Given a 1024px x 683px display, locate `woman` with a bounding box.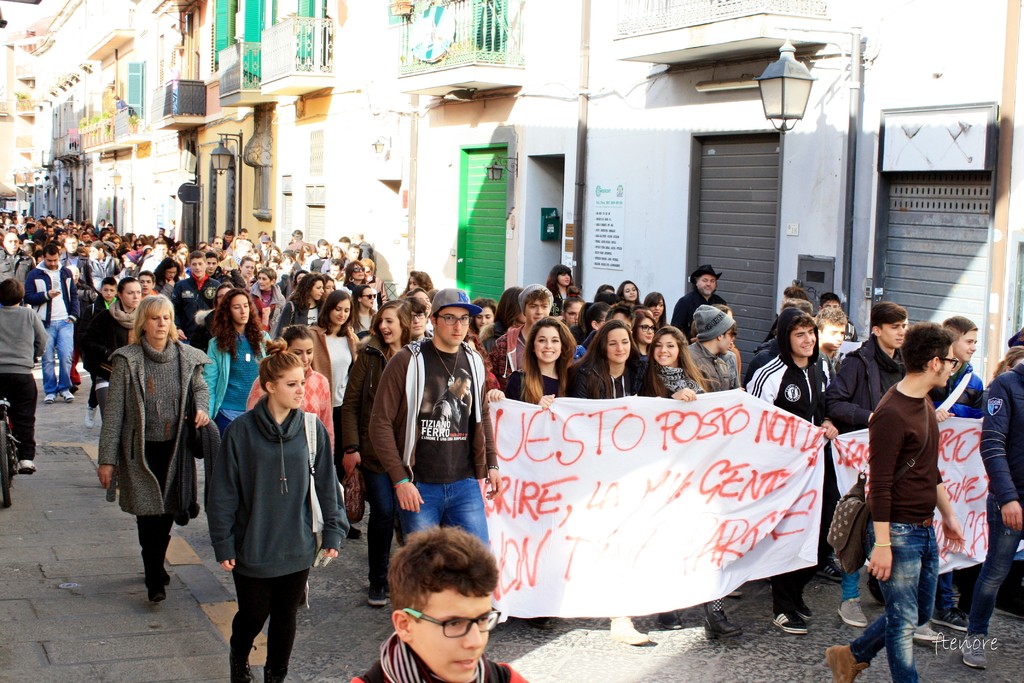
Located: detection(339, 259, 379, 315).
